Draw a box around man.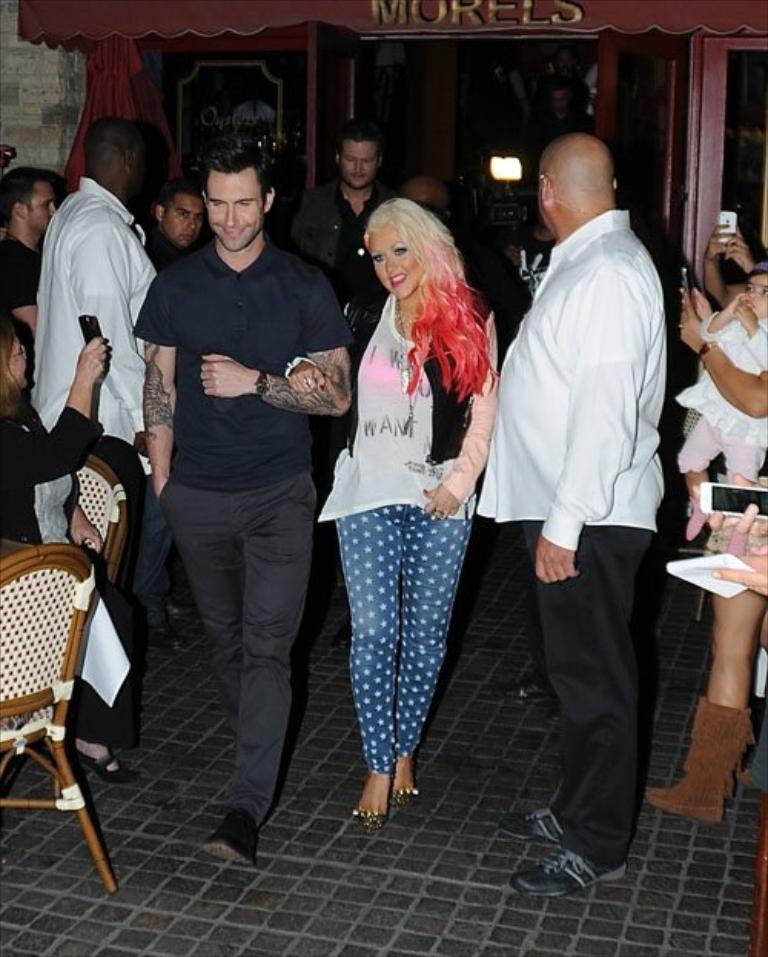
401, 175, 530, 339.
